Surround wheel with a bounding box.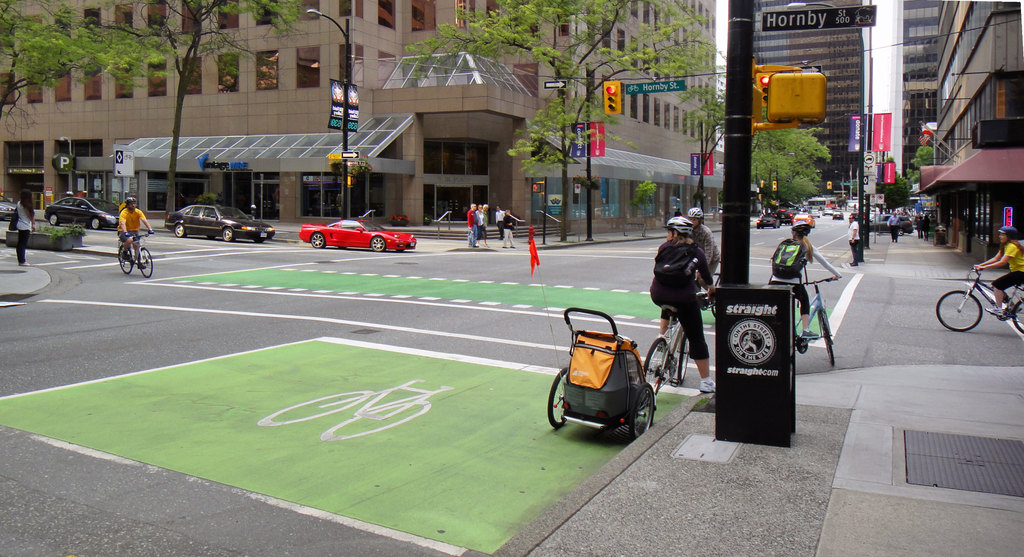
x1=641 y1=336 x2=667 y2=392.
